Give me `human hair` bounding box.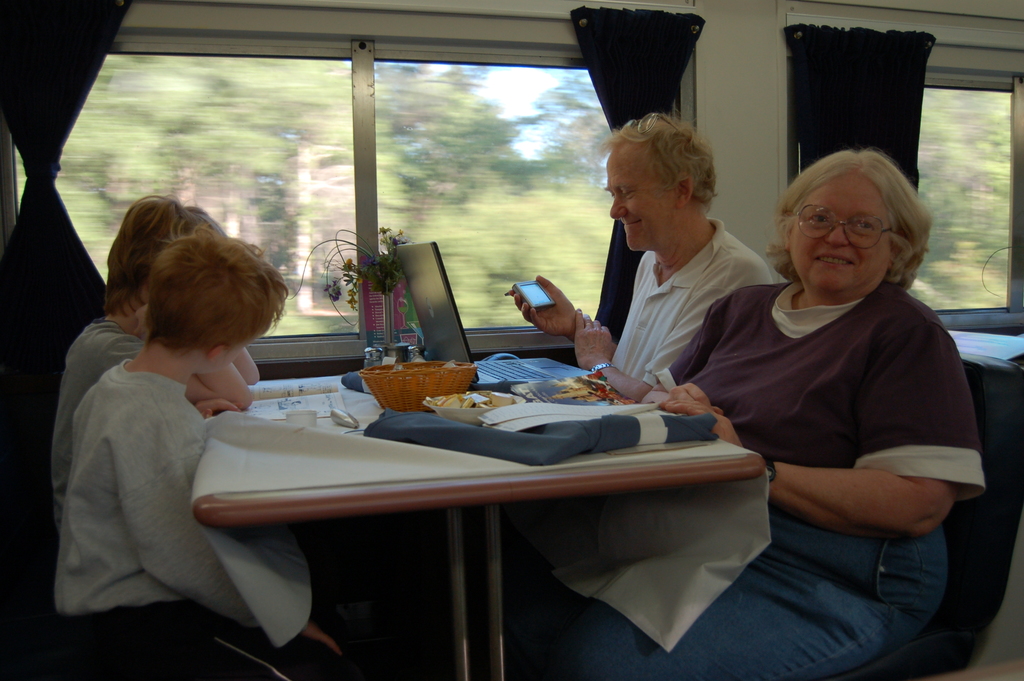
BBox(591, 104, 724, 211).
